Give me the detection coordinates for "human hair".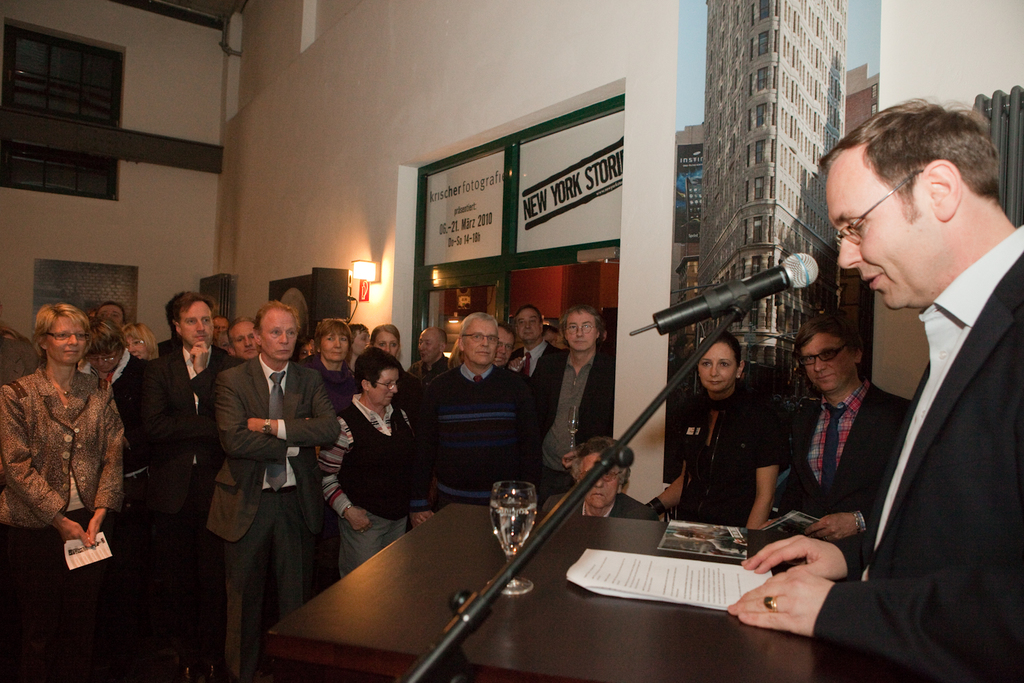
BBox(373, 322, 403, 342).
